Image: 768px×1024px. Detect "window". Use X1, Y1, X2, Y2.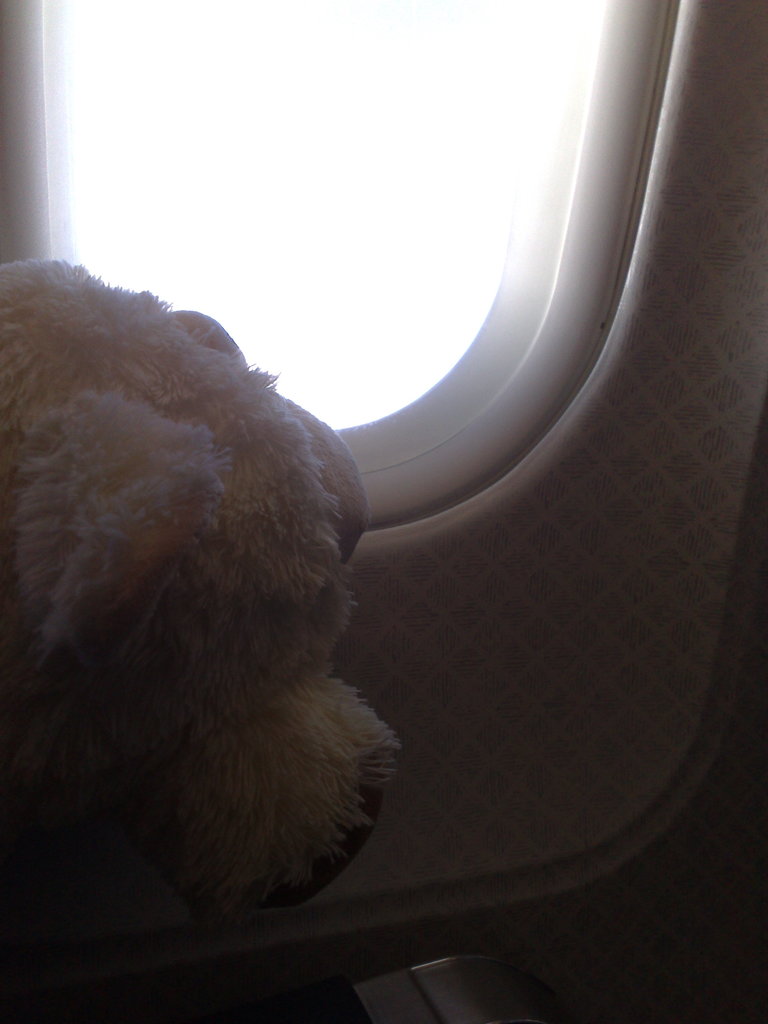
37, 0, 686, 533.
